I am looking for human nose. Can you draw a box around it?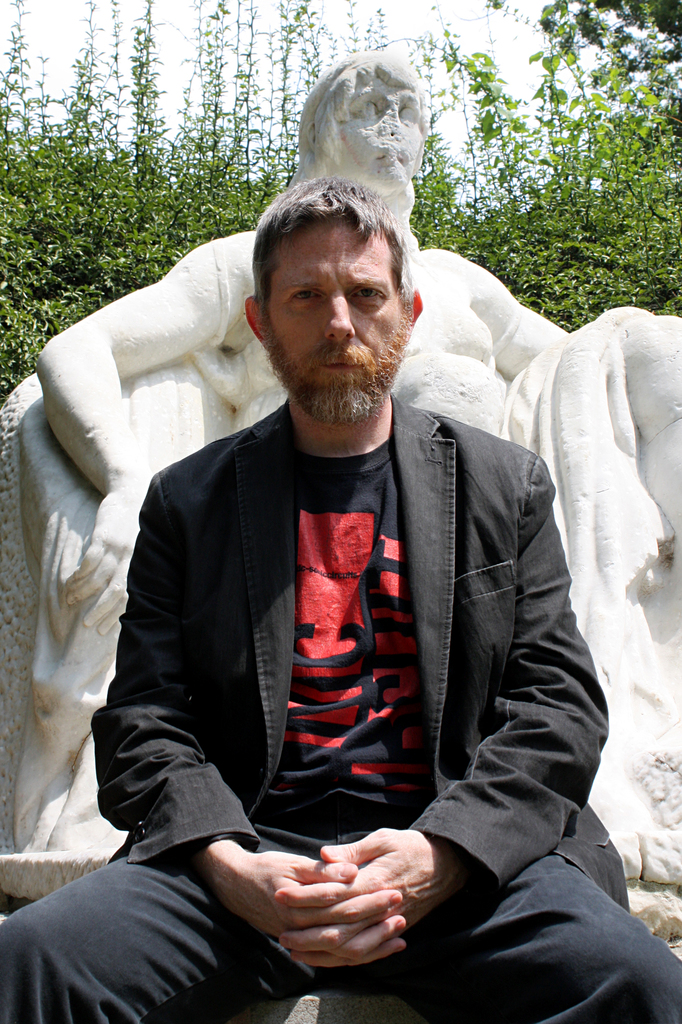
Sure, the bounding box is [319,291,358,344].
